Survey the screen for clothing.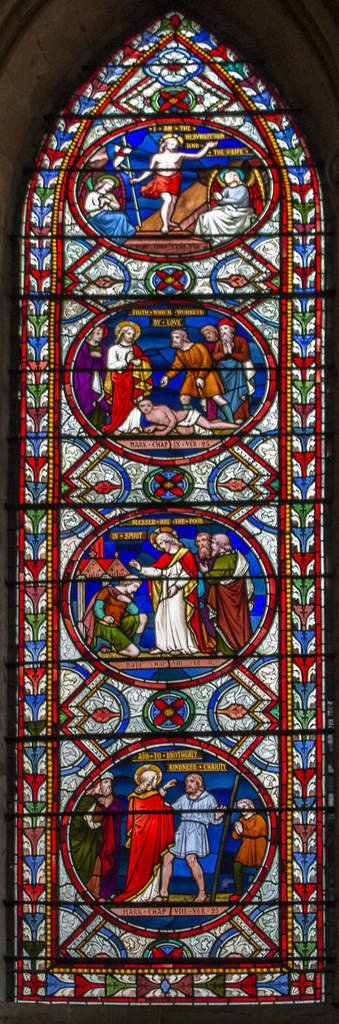
Survey found: region(210, 333, 255, 421).
